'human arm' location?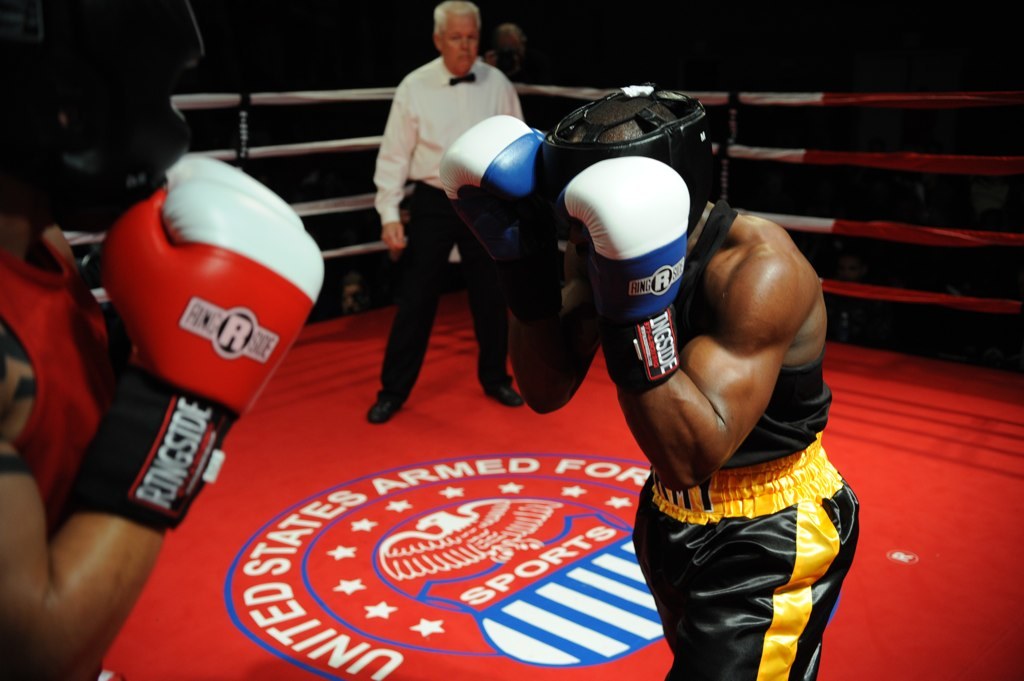
left=442, top=113, right=606, bottom=415
